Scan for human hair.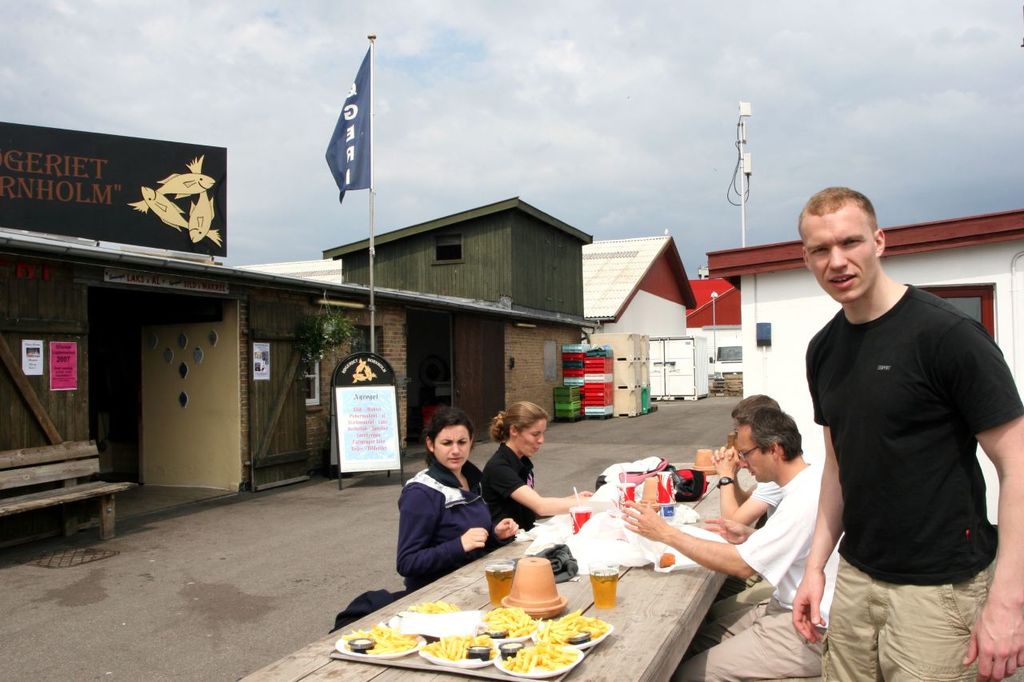
Scan result: (left=794, top=181, right=884, bottom=230).
